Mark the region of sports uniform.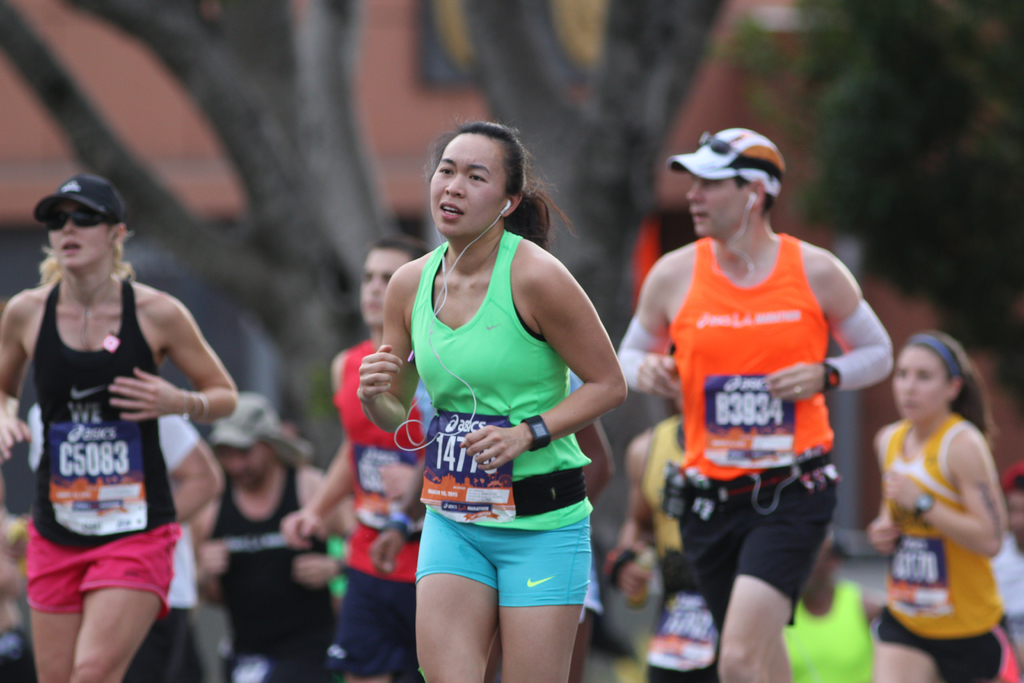
Region: crop(780, 580, 872, 682).
